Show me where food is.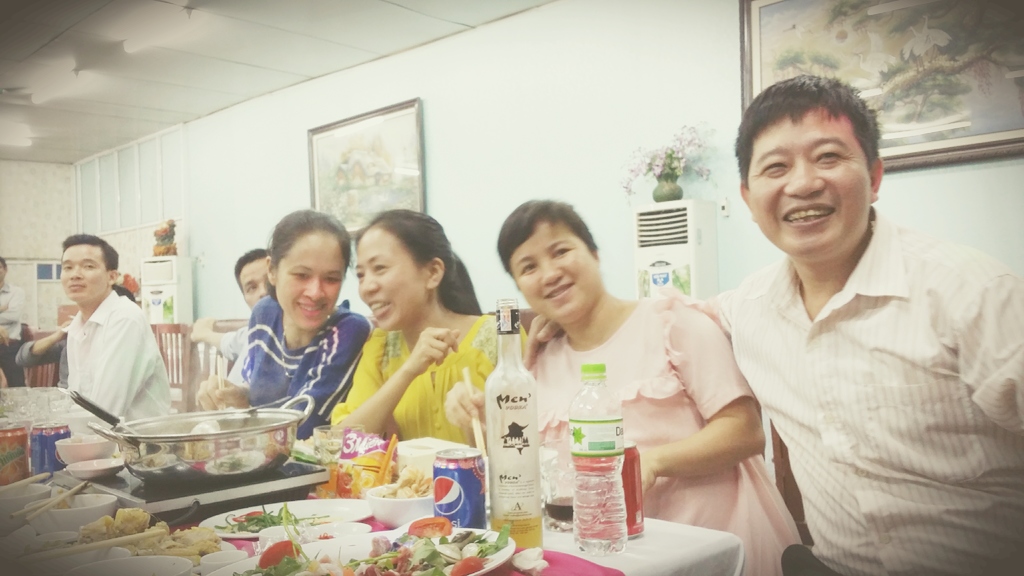
food is at (216, 503, 296, 531).
